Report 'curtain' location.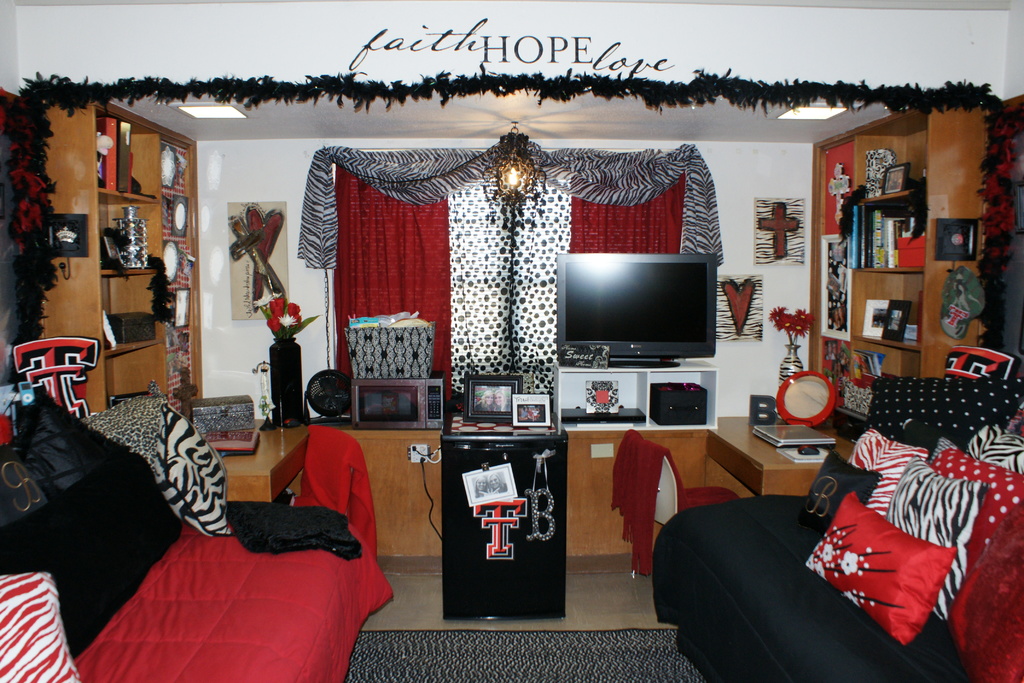
Report: [left=284, top=146, right=728, bottom=448].
